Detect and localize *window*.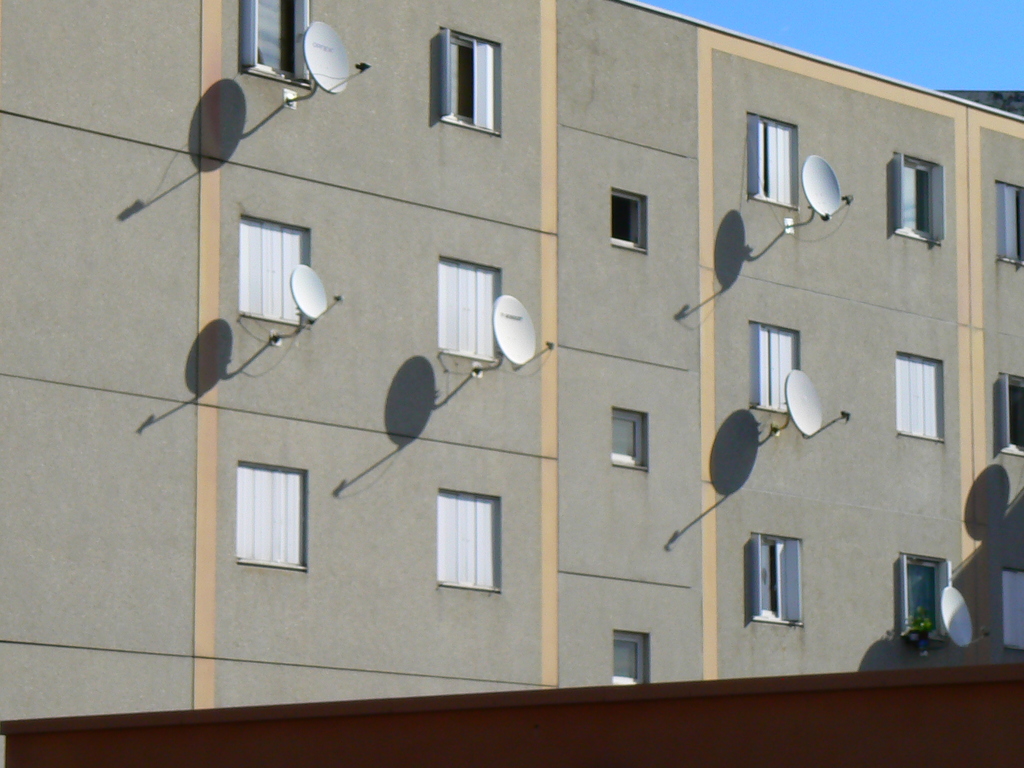
Localized at Rect(439, 21, 504, 135).
